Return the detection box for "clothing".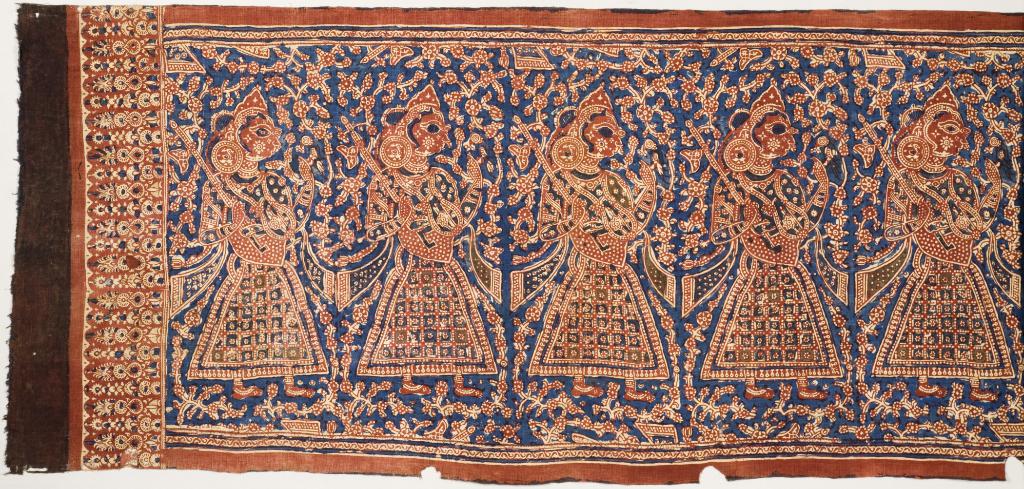
{"left": 849, "top": 170, "right": 1023, "bottom": 380}.
